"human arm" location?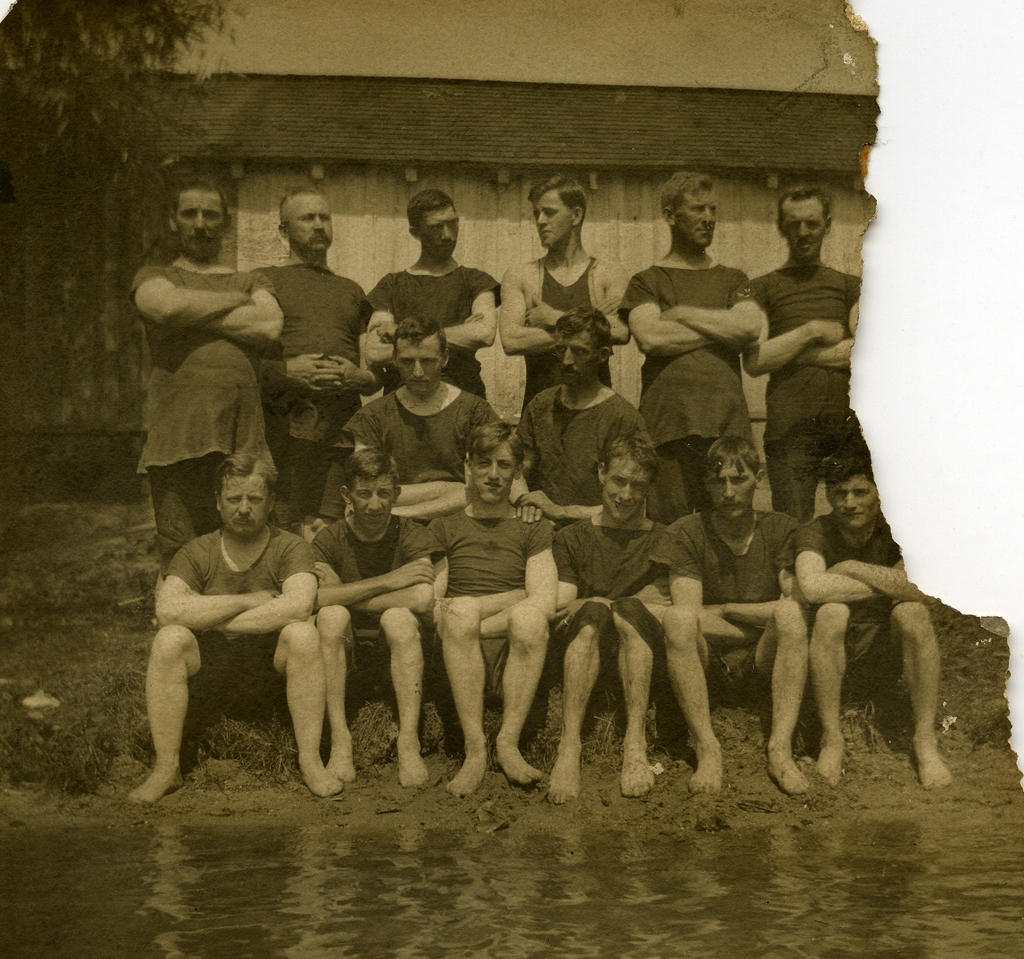
bbox=(308, 526, 440, 609)
